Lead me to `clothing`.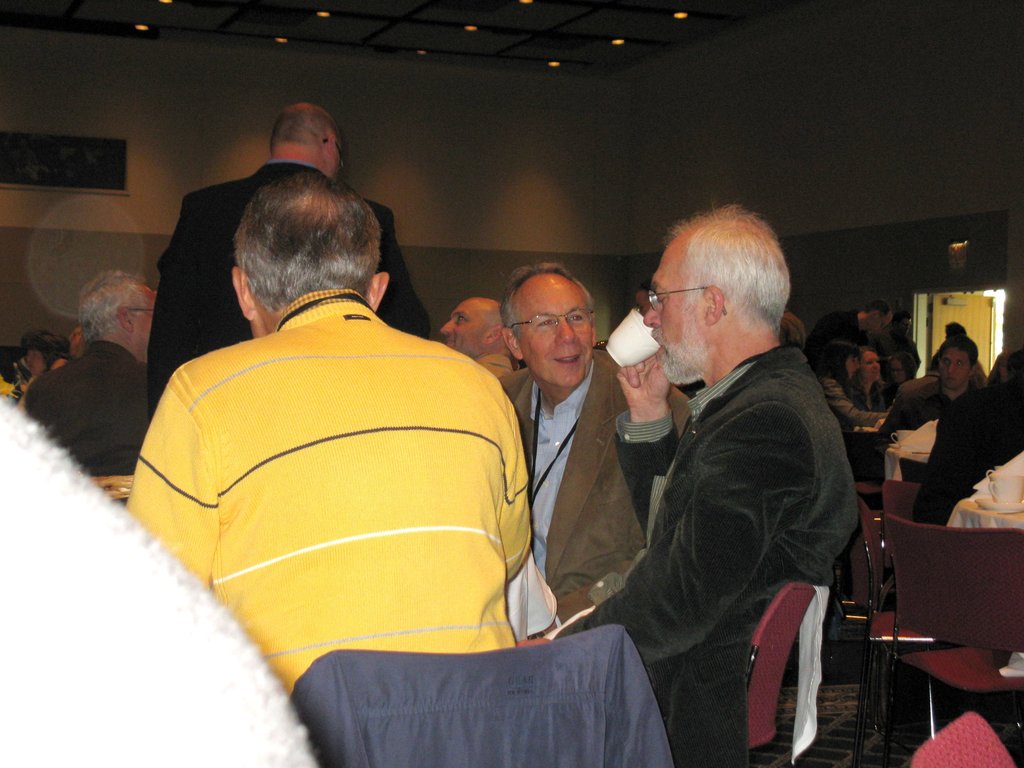
Lead to [28, 337, 161, 477].
